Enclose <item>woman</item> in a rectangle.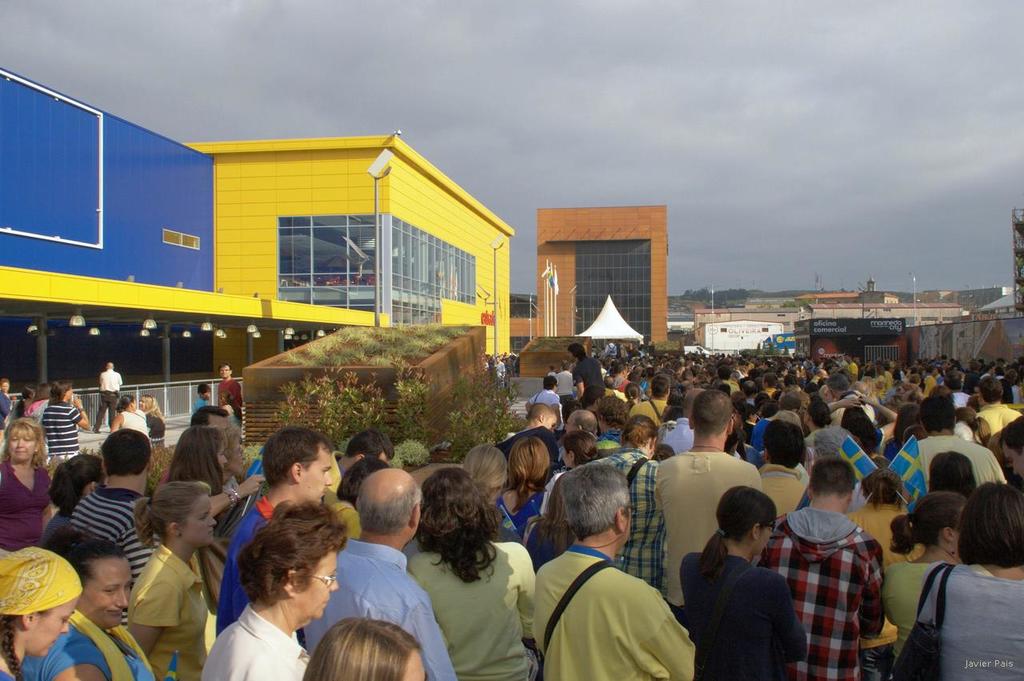
<box>197,495,357,679</box>.
